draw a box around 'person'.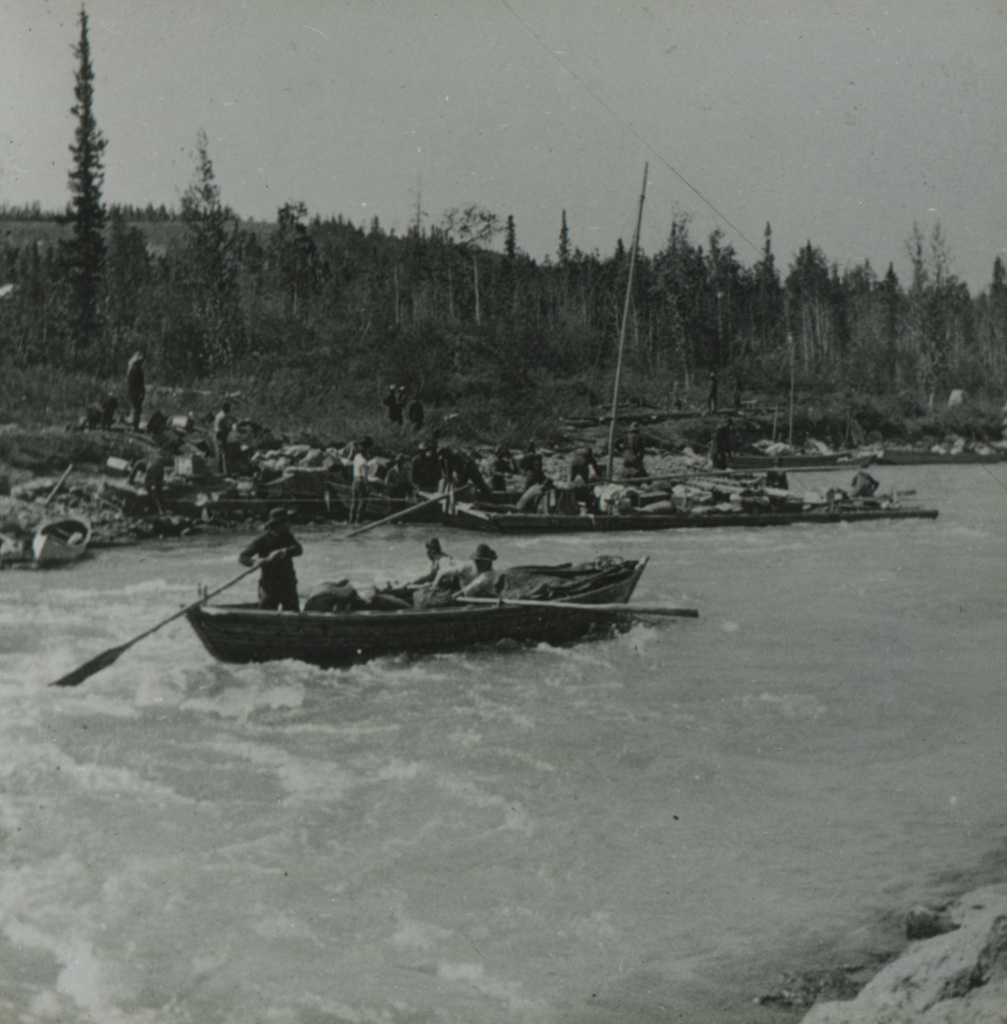
locate(843, 464, 884, 501).
